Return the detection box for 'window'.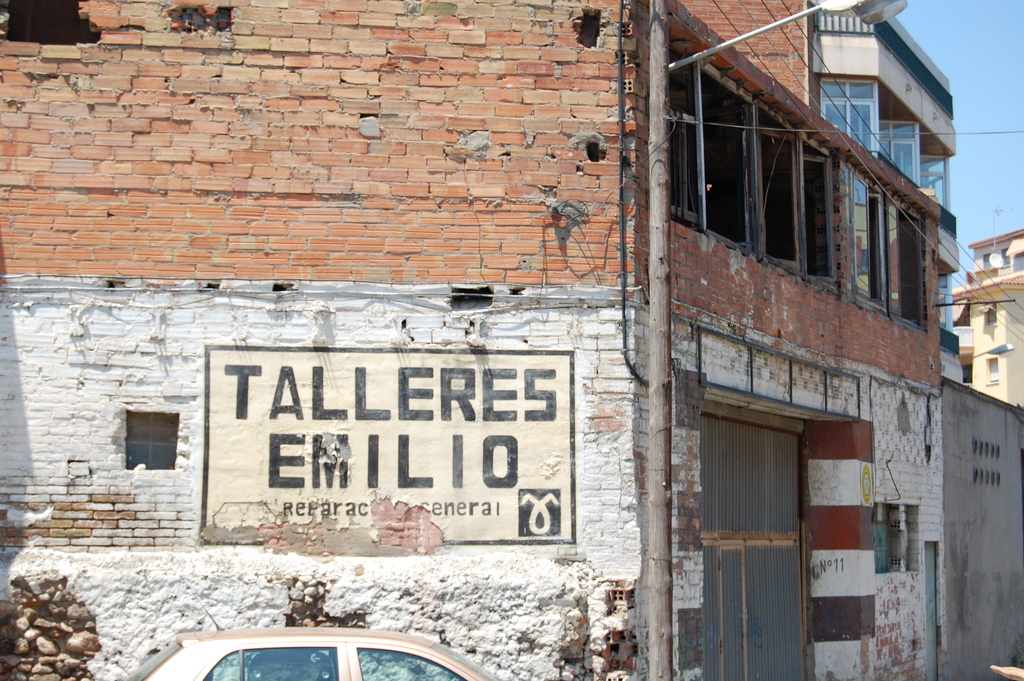
rect(999, 250, 1011, 266).
